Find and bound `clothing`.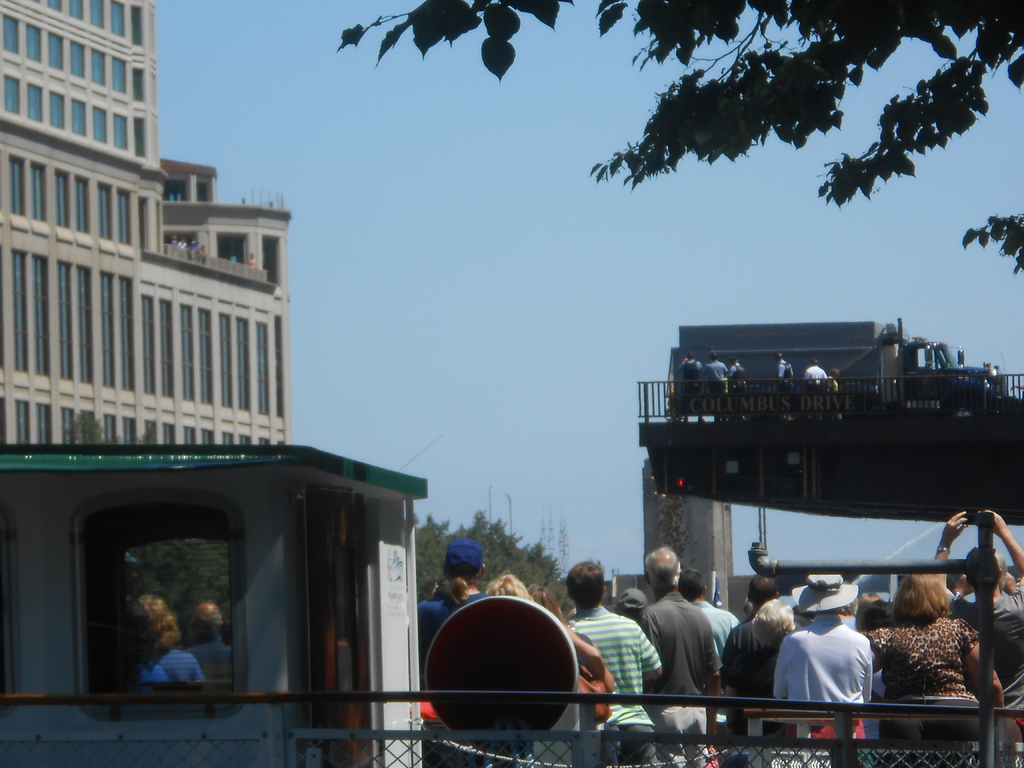
Bound: {"left": 726, "top": 623, "right": 779, "bottom": 732}.
